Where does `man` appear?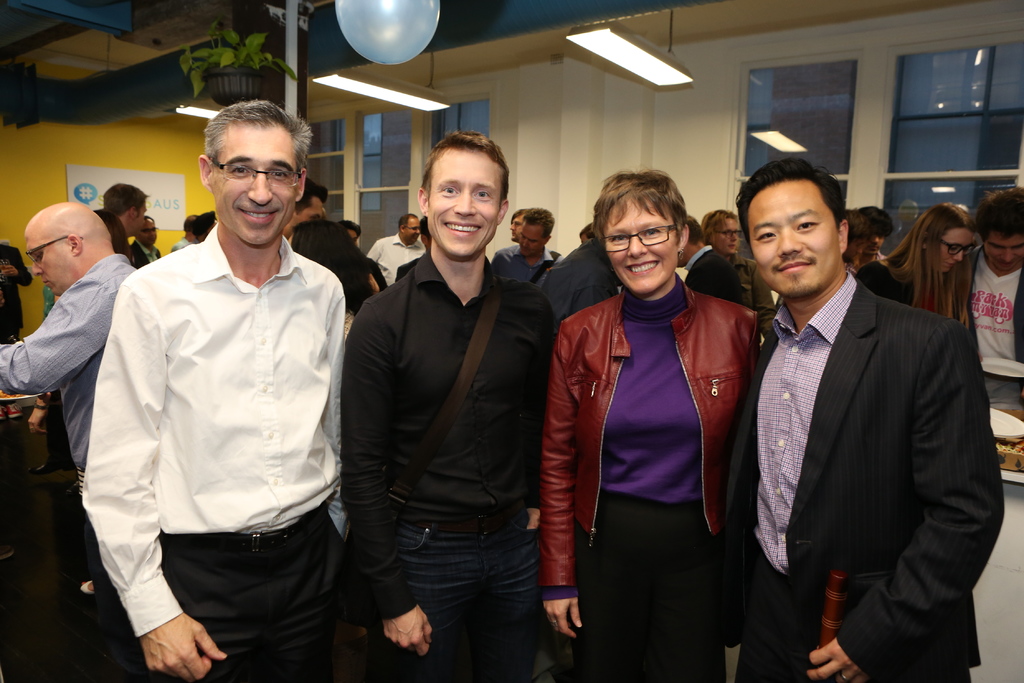
Appears at 282, 174, 328, 243.
